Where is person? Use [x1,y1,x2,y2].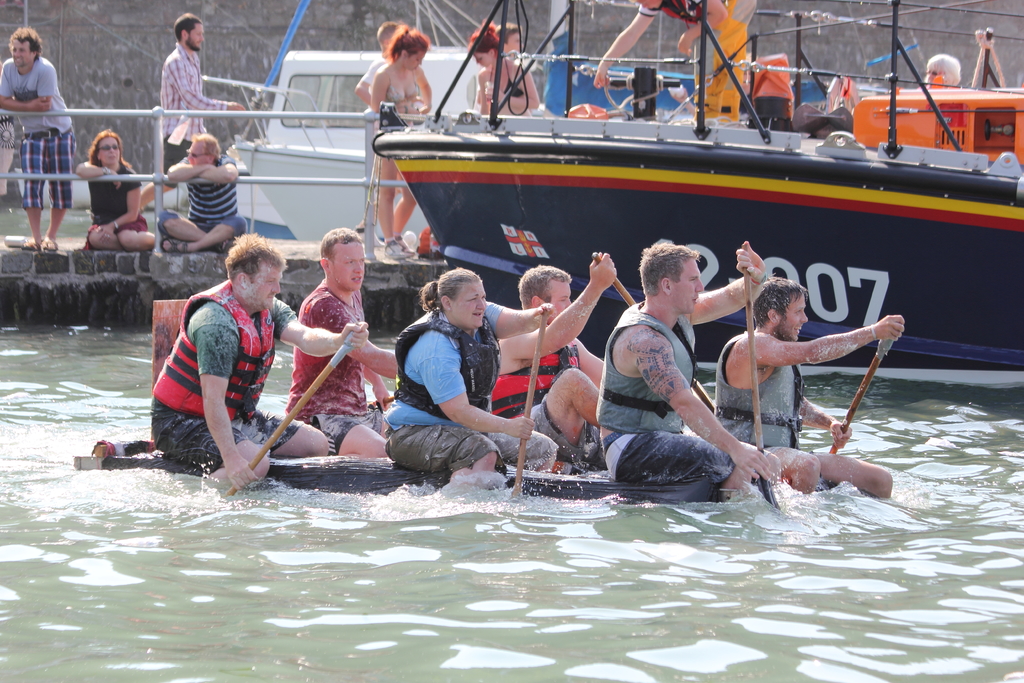
[170,133,248,255].
